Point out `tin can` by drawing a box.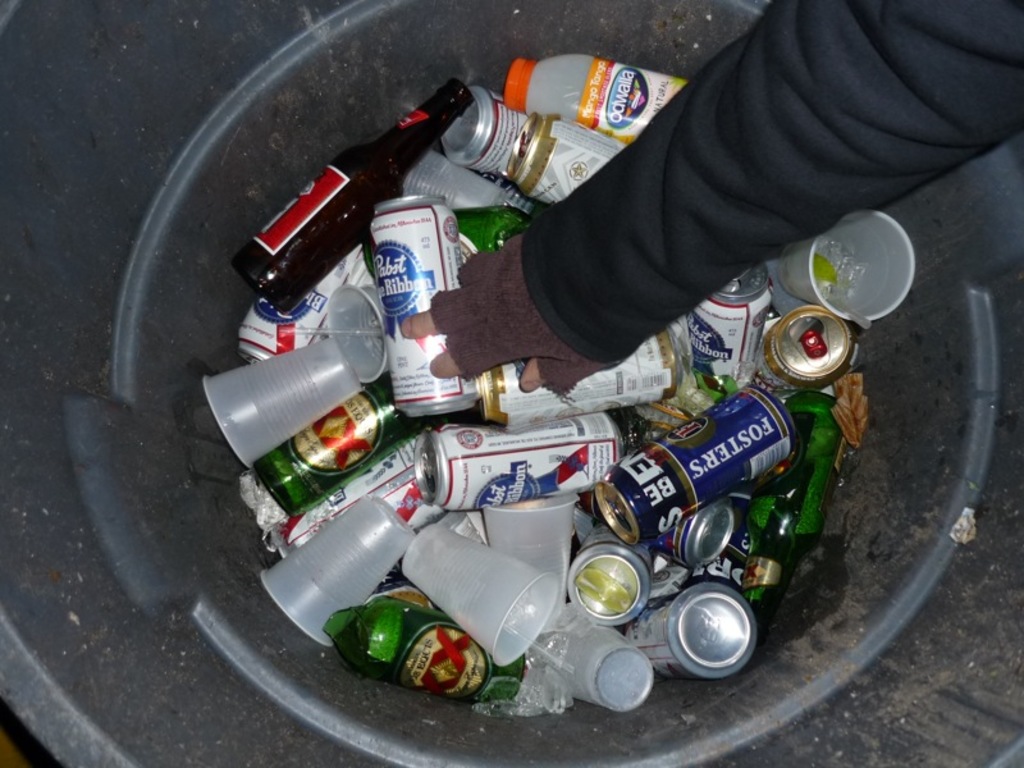
x1=440, y1=83, x2=531, y2=180.
